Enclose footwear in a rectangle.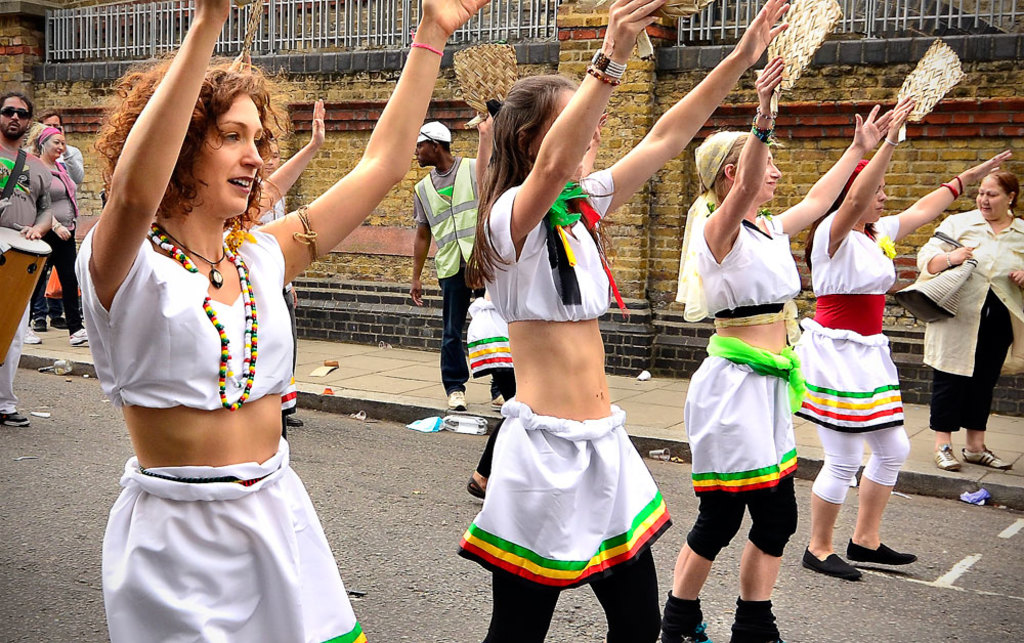
rect(0, 403, 30, 424).
